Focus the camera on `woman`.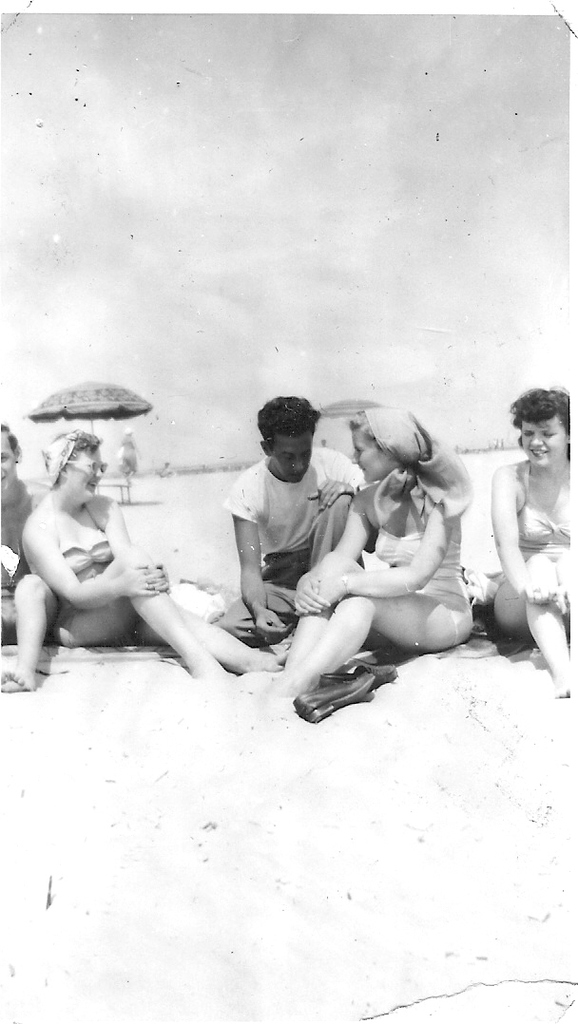
Focus region: pyautogui.locateOnScreen(23, 429, 289, 690).
